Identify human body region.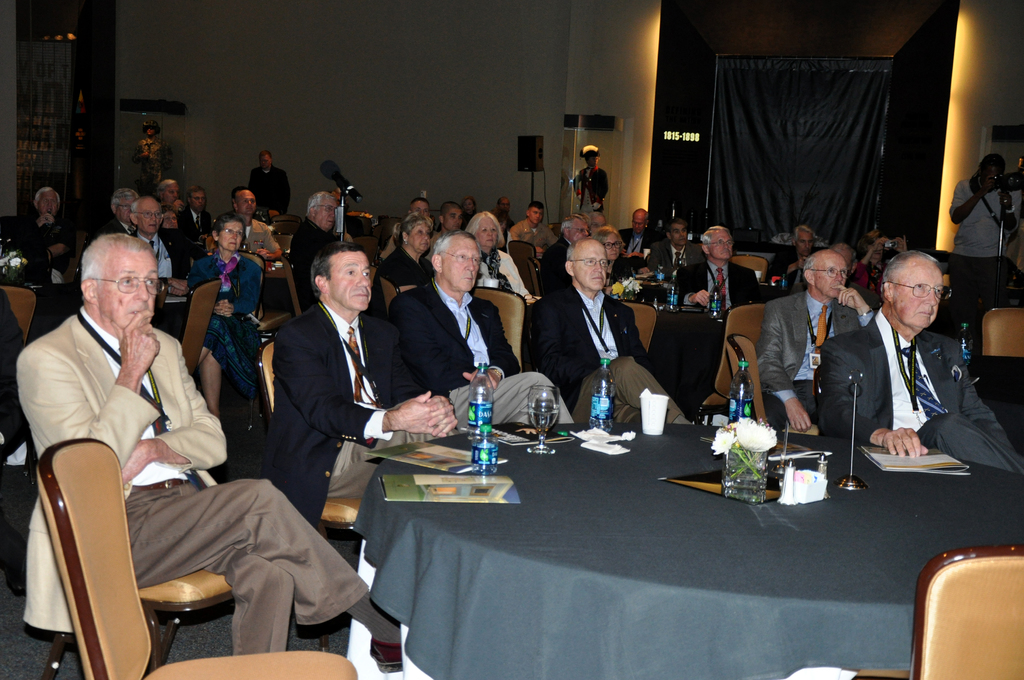
Region: <bbox>253, 224, 394, 538</bbox>.
